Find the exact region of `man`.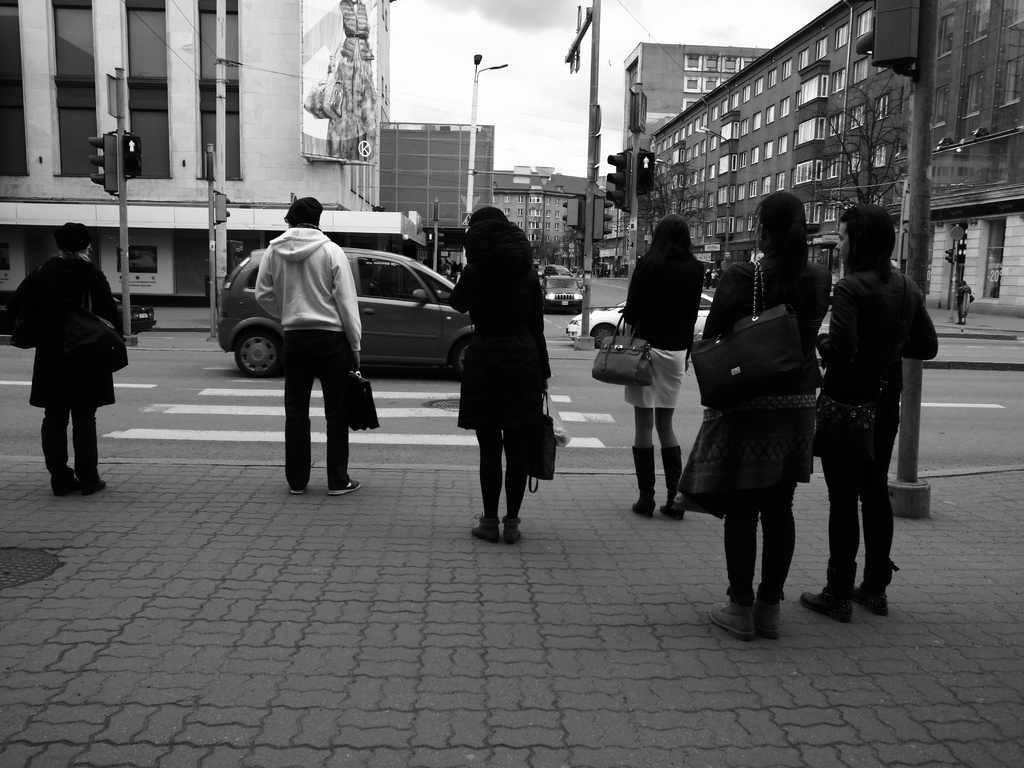
Exact region: BBox(256, 196, 360, 496).
